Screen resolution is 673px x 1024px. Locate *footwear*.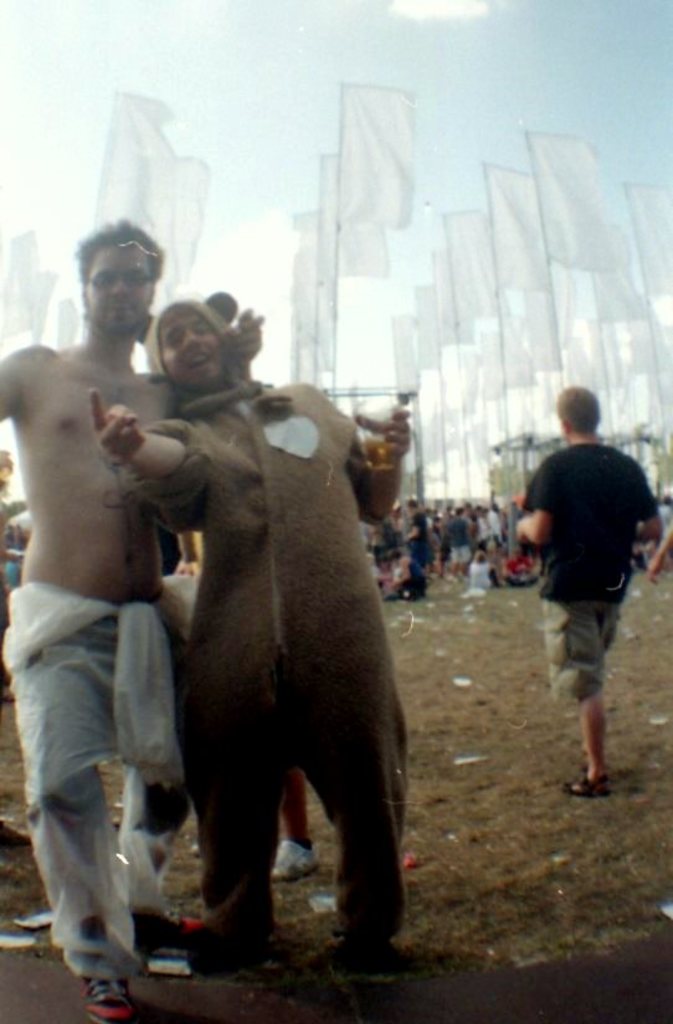
[x1=561, y1=775, x2=613, y2=798].
